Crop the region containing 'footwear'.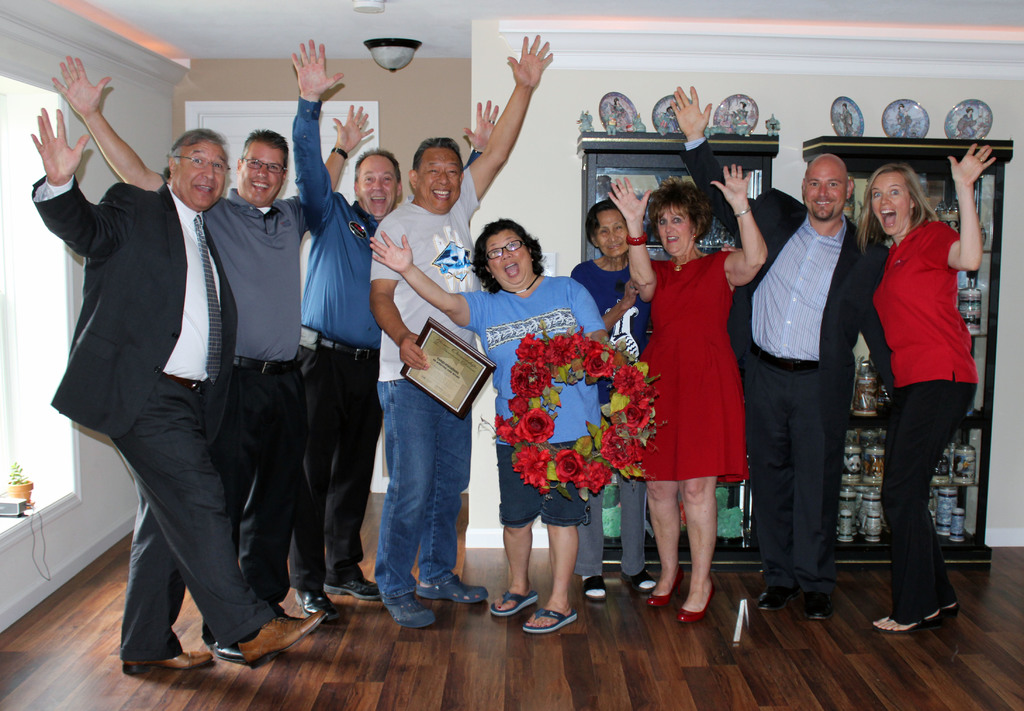
Crop region: <region>121, 648, 214, 677</region>.
